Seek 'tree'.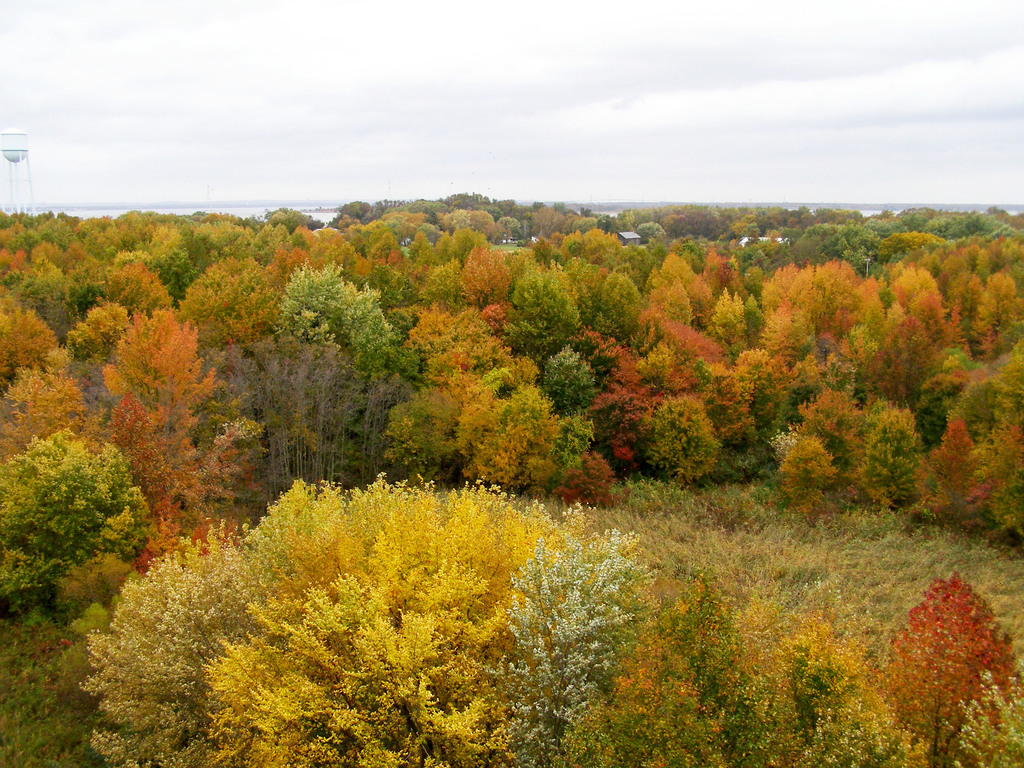
locate(99, 403, 186, 538).
